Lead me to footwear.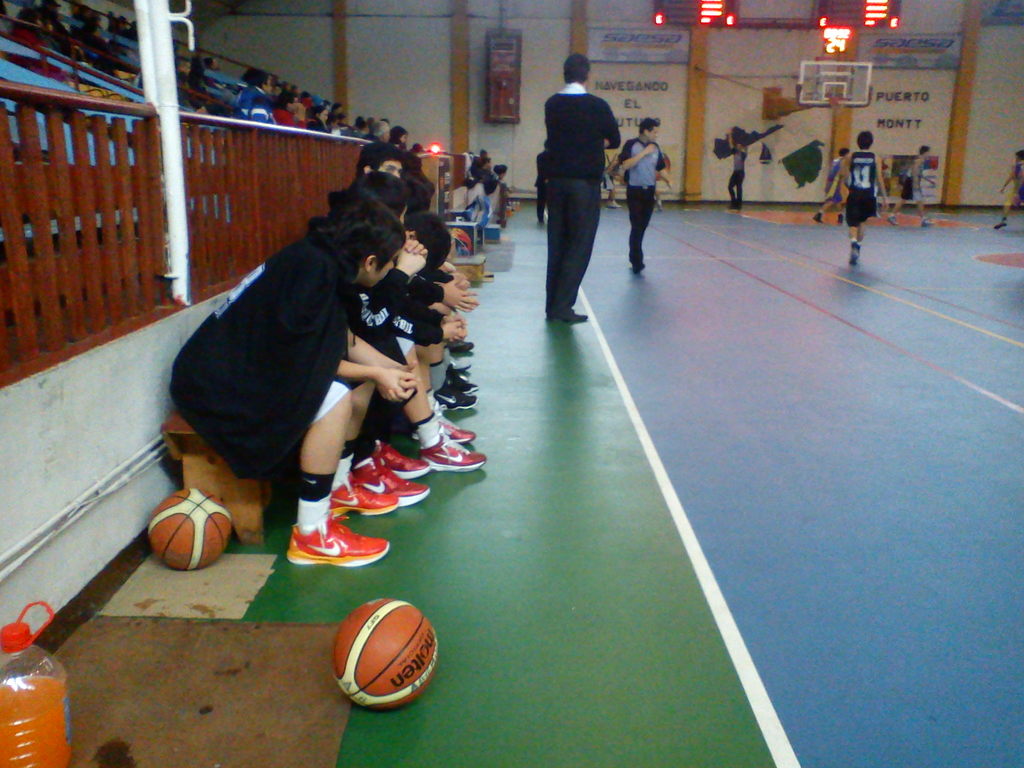
Lead to crop(454, 357, 474, 371).
